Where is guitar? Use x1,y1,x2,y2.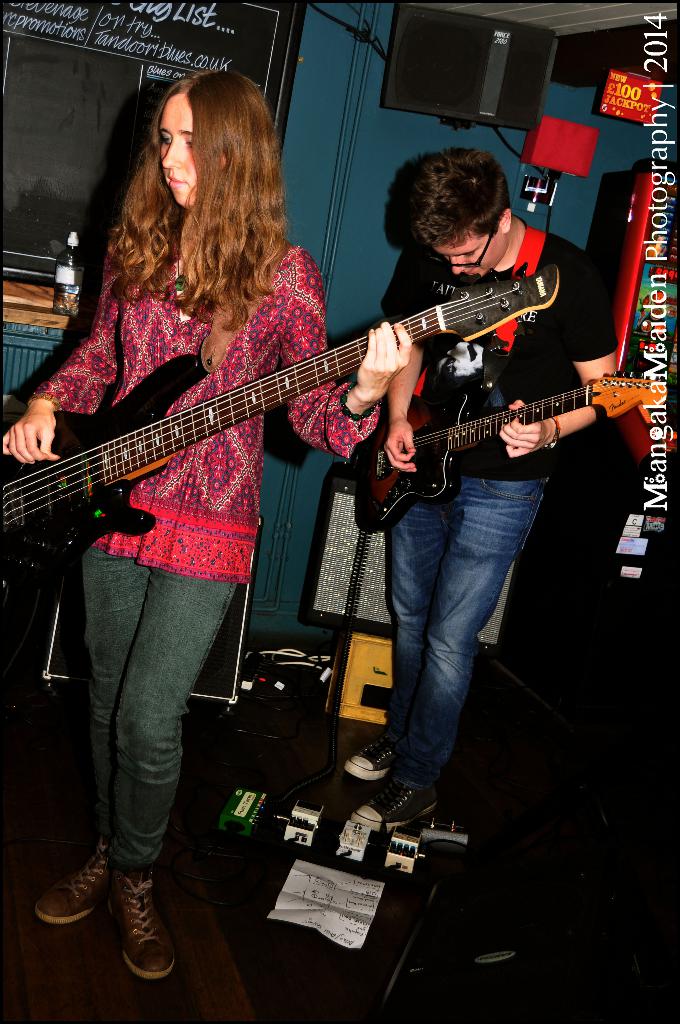
345,350,653,497.
